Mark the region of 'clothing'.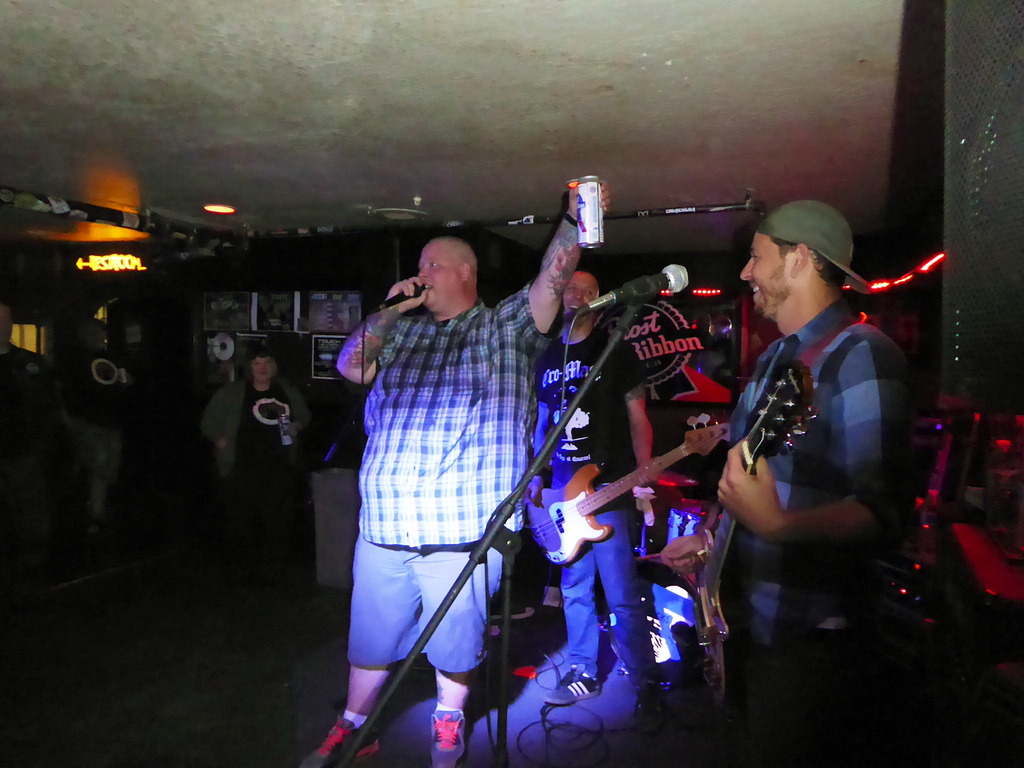
Region: 717, 302, 907, 767.
